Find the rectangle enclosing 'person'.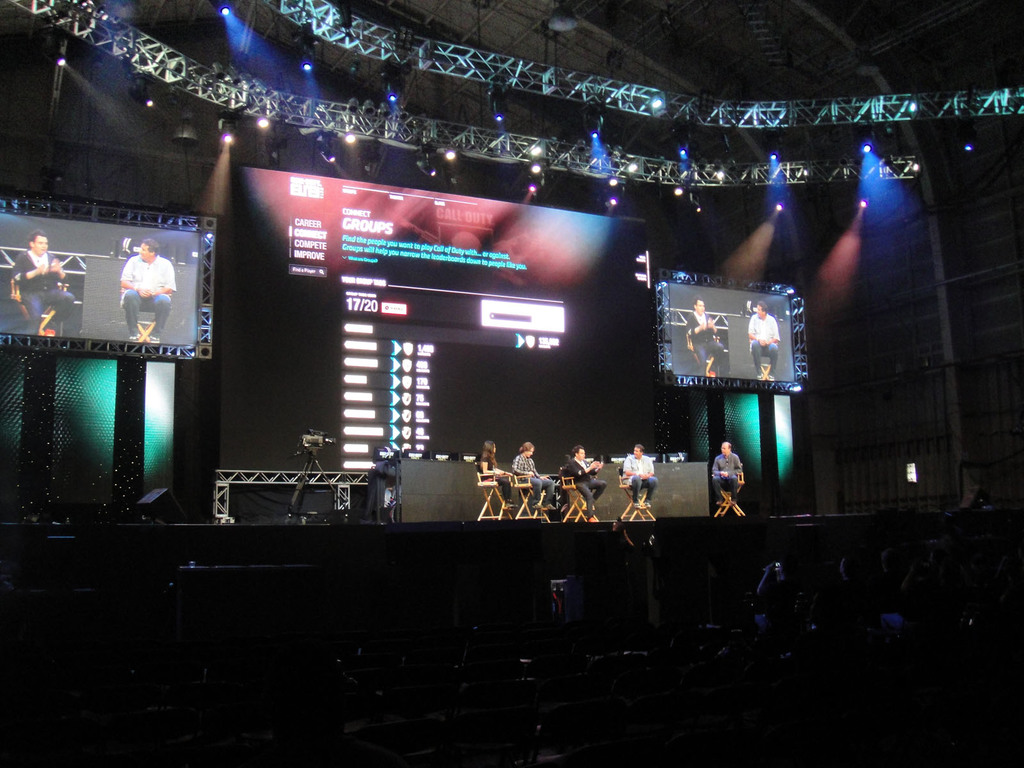
[left=752, top=306, right=778, bottom=383].
